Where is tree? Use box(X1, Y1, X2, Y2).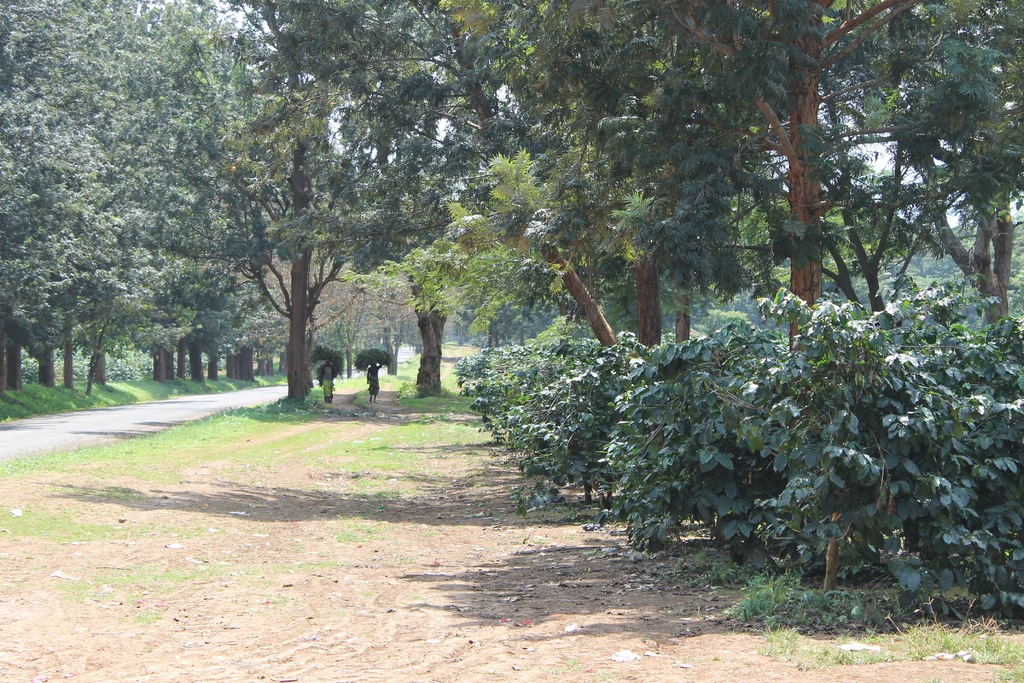
box(295, 106, 489, 413).
